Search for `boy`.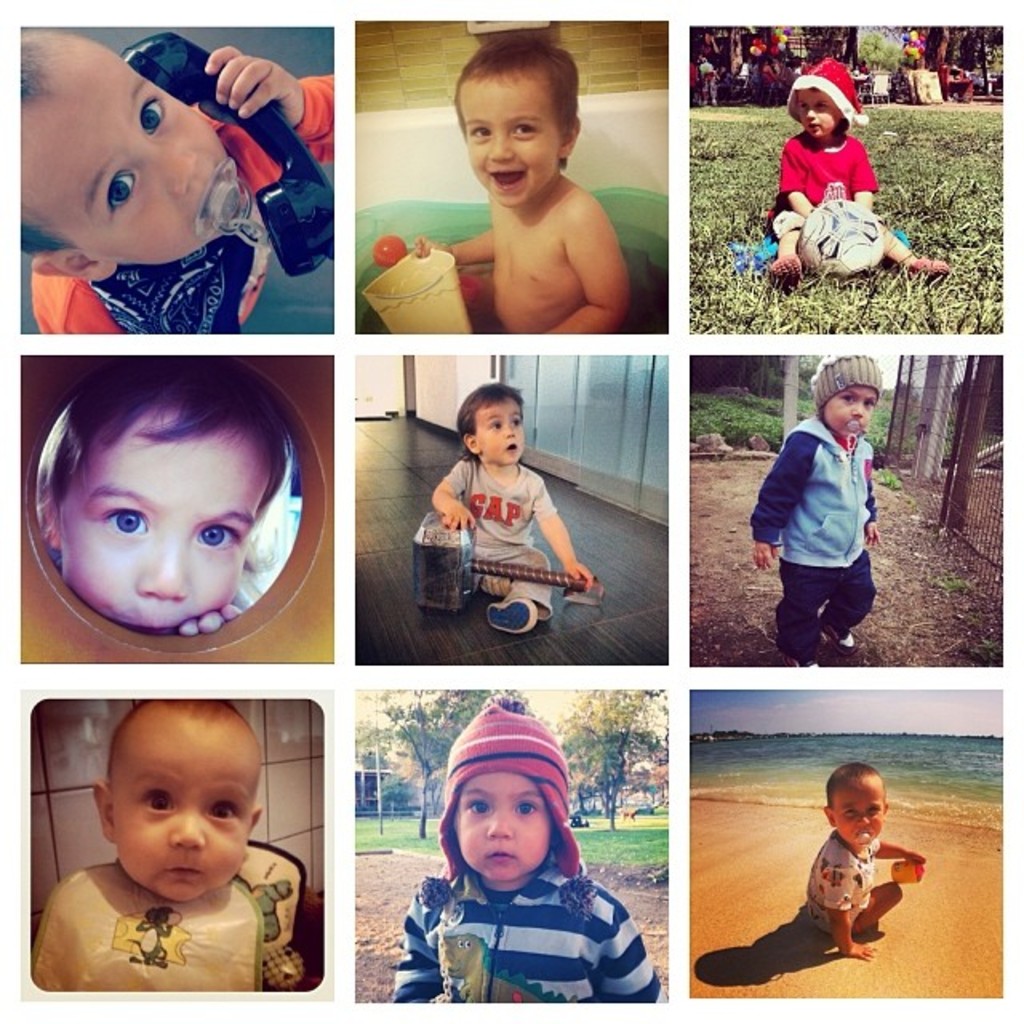
Found at 813 766 914 958.
